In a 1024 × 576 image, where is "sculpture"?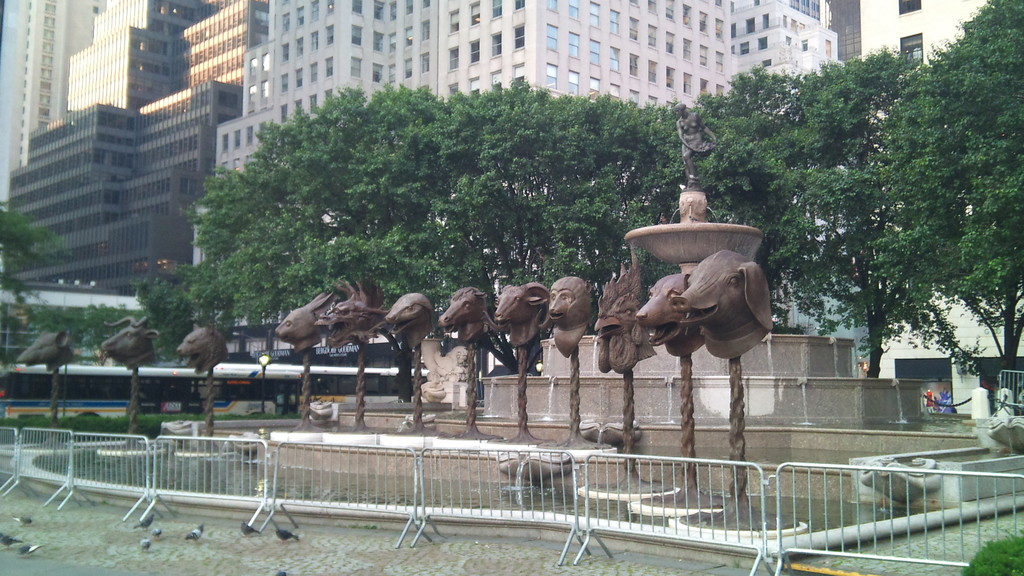
[x1=673, y1=102, x2=718, y2=189].
